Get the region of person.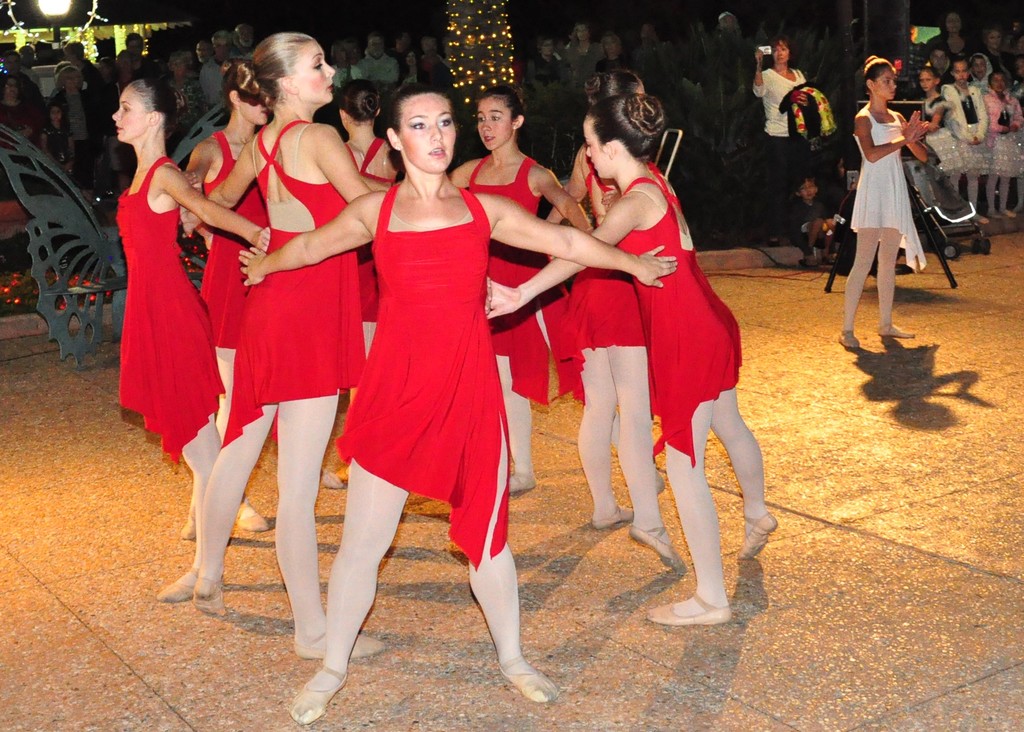
[789,174,845,269].
